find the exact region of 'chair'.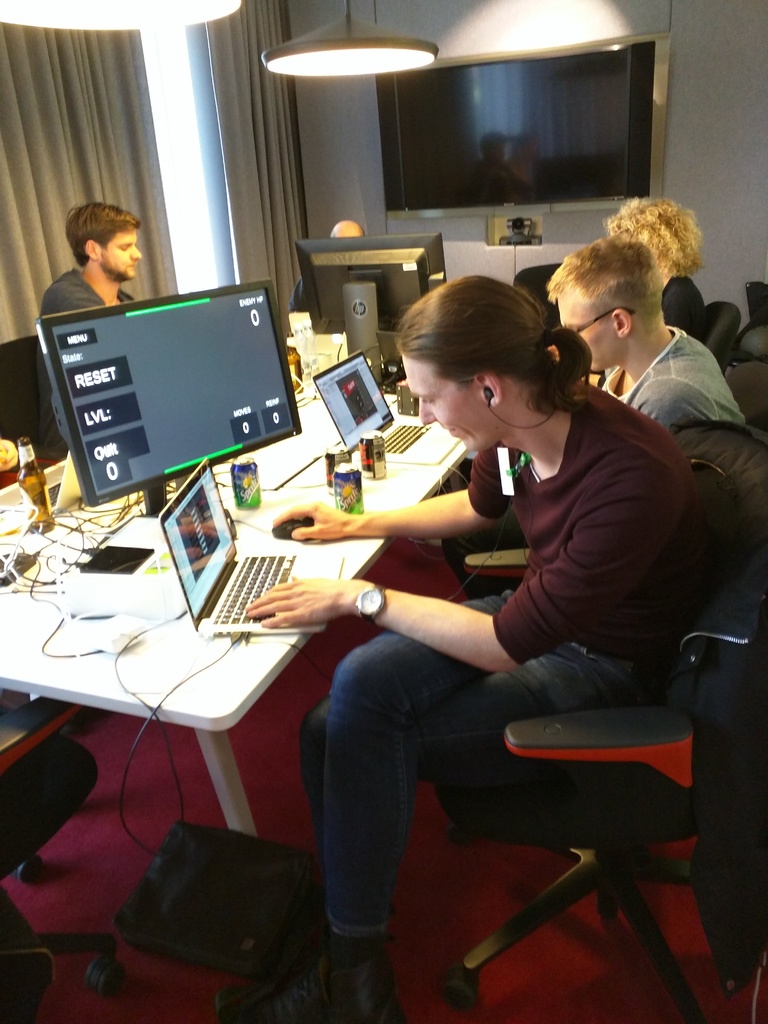
Exact region: Rect(0, 333, 39, 445).
